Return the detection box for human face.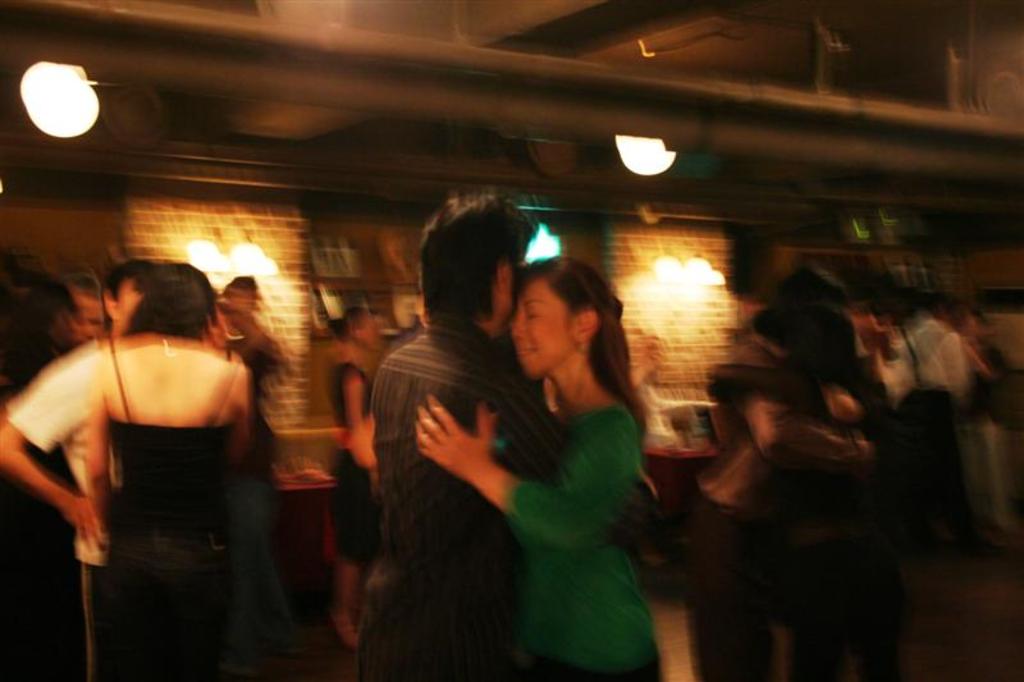
508 279 573 374.
